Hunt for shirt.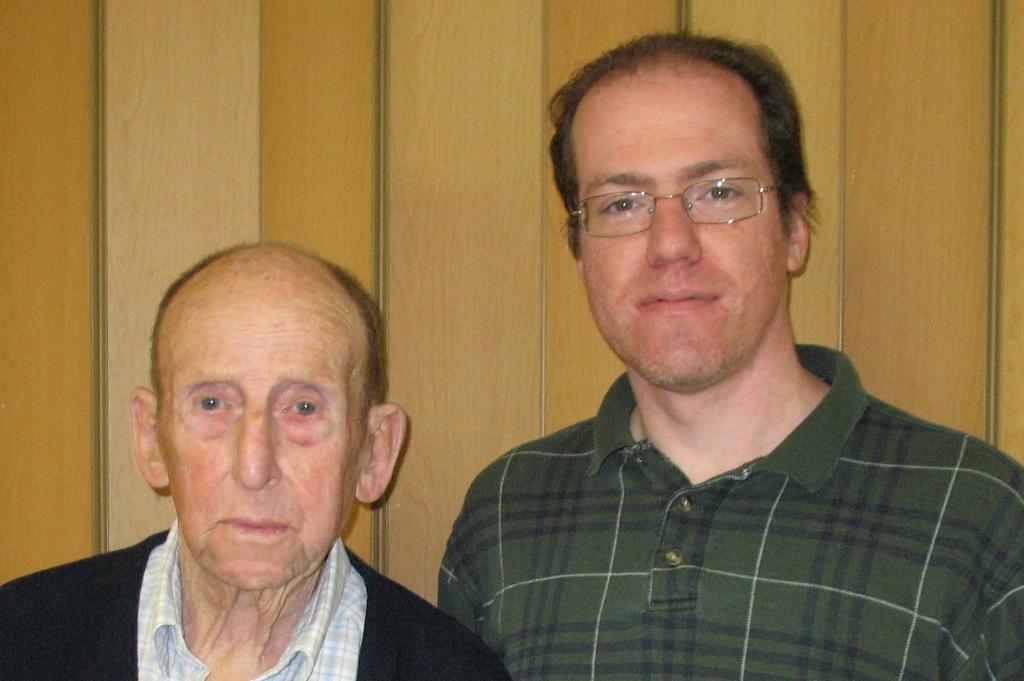
Hunted down at box(393, 392, 1023, 650).
